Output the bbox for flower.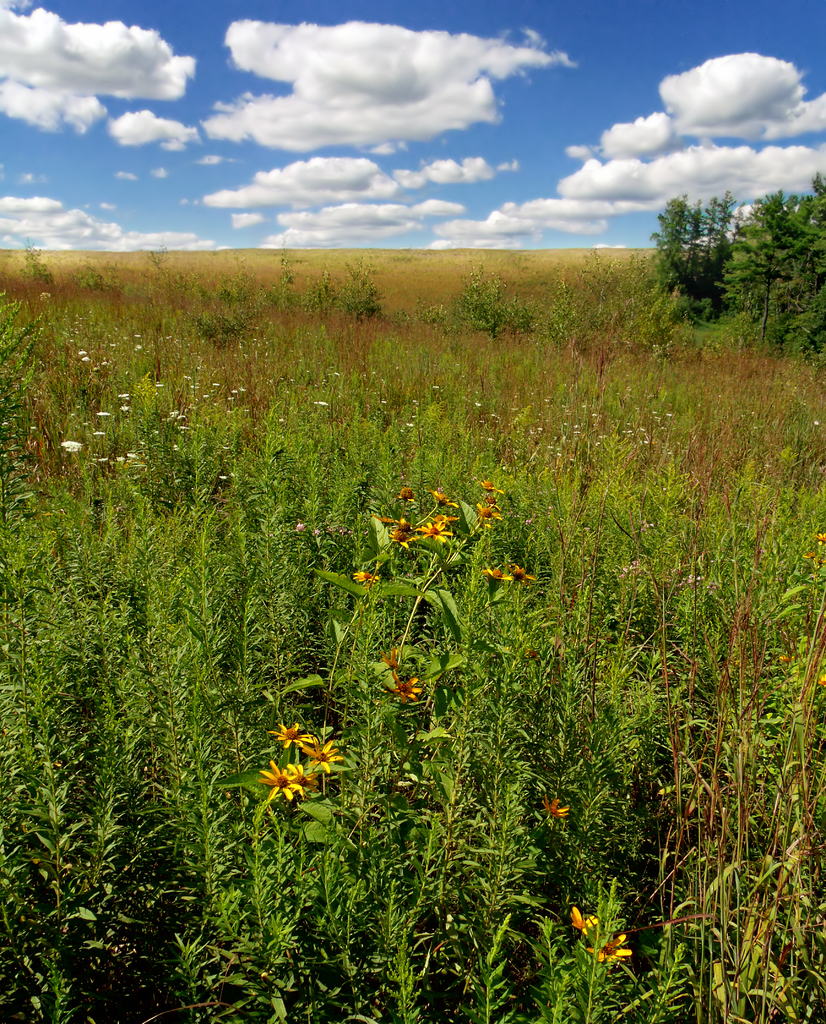
<box>568,906,599,934</box>.
